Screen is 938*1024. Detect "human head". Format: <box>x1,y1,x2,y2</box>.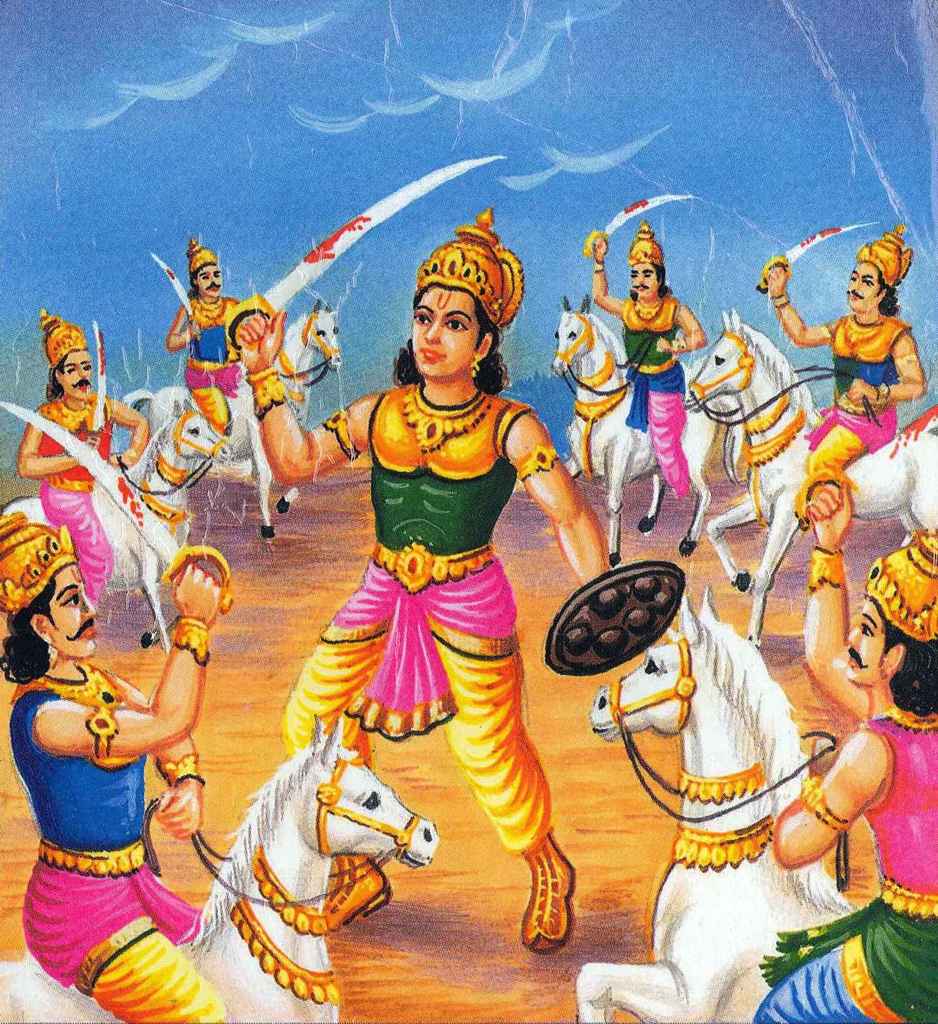
<box>846,248,908,312</box>.
